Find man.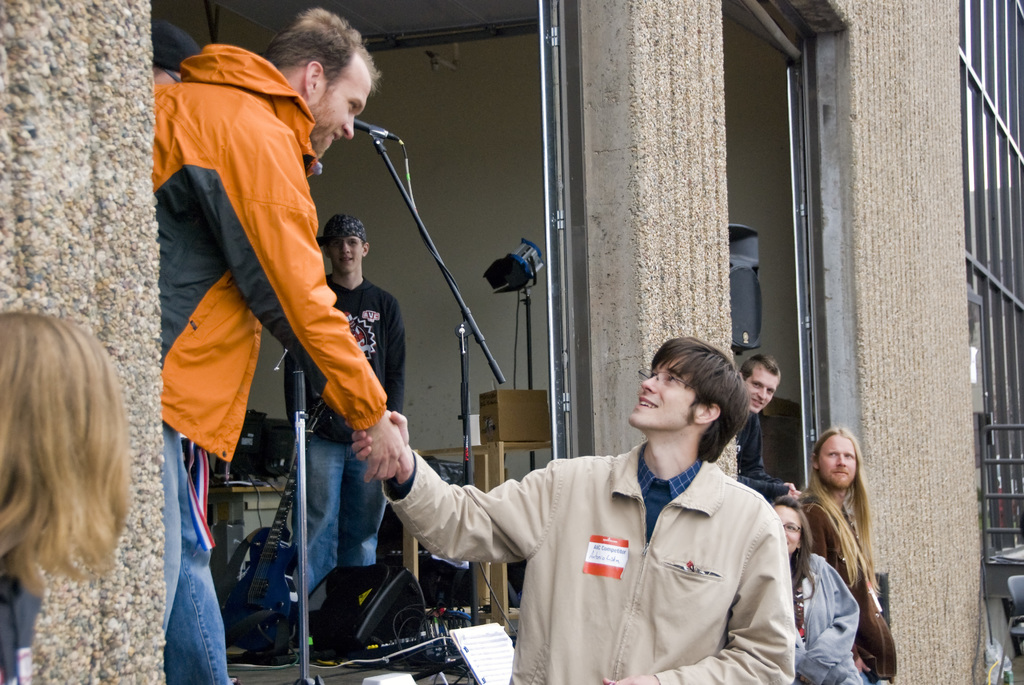
bbox=[351, 335, 795, 684].
